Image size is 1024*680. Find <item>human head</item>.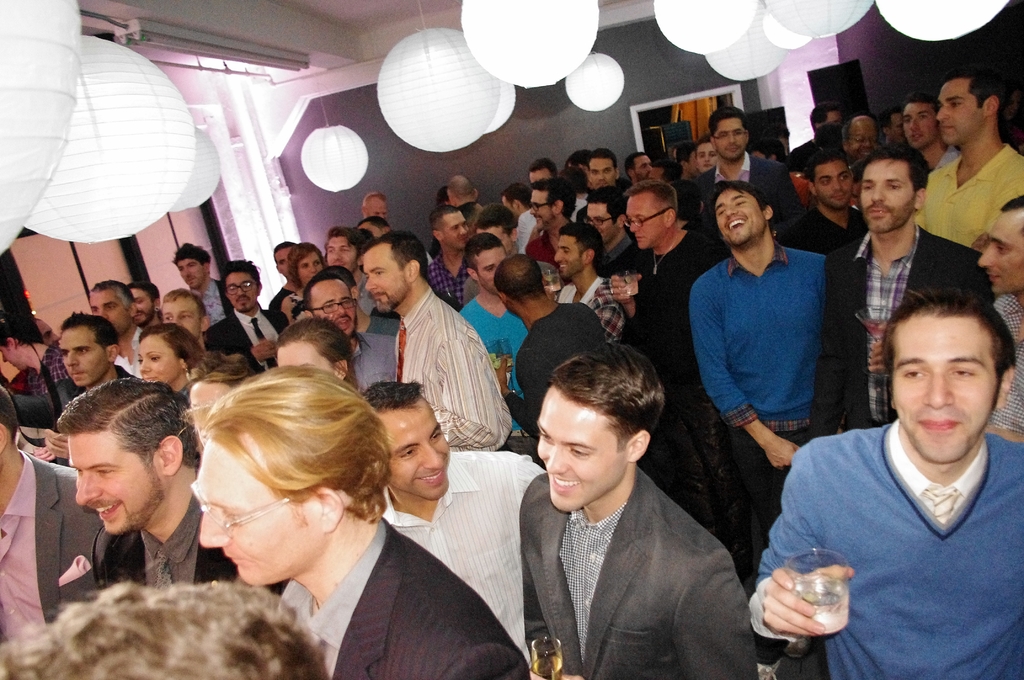
<box>55,389,195,541</box>.
